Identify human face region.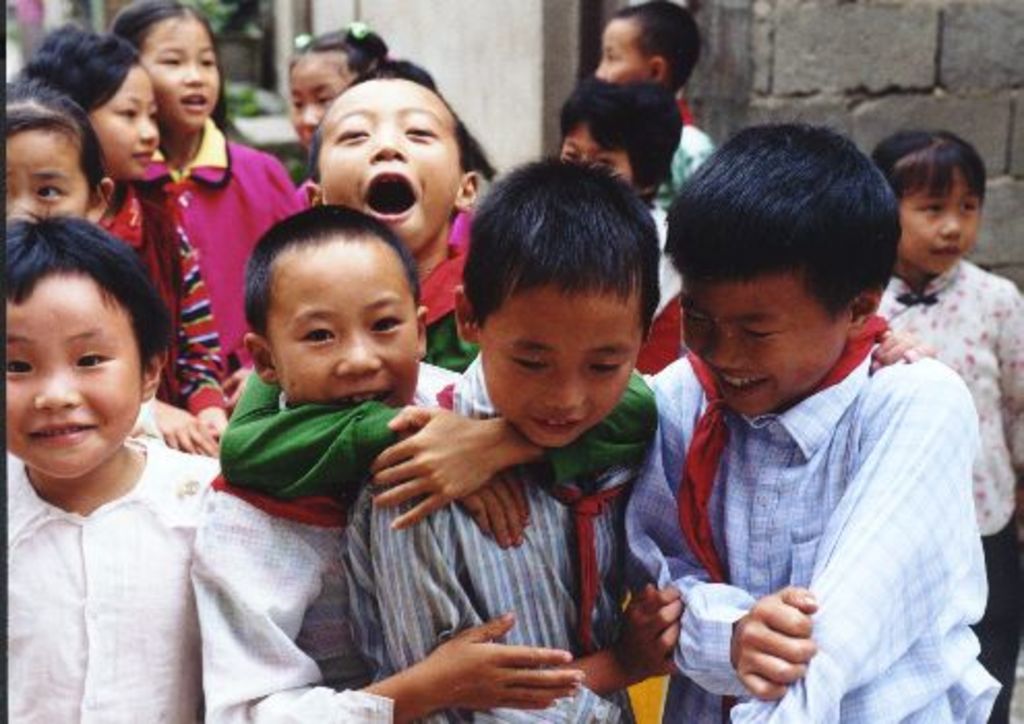
Region: x1=0, y1=124, x2=101, y2=230.
